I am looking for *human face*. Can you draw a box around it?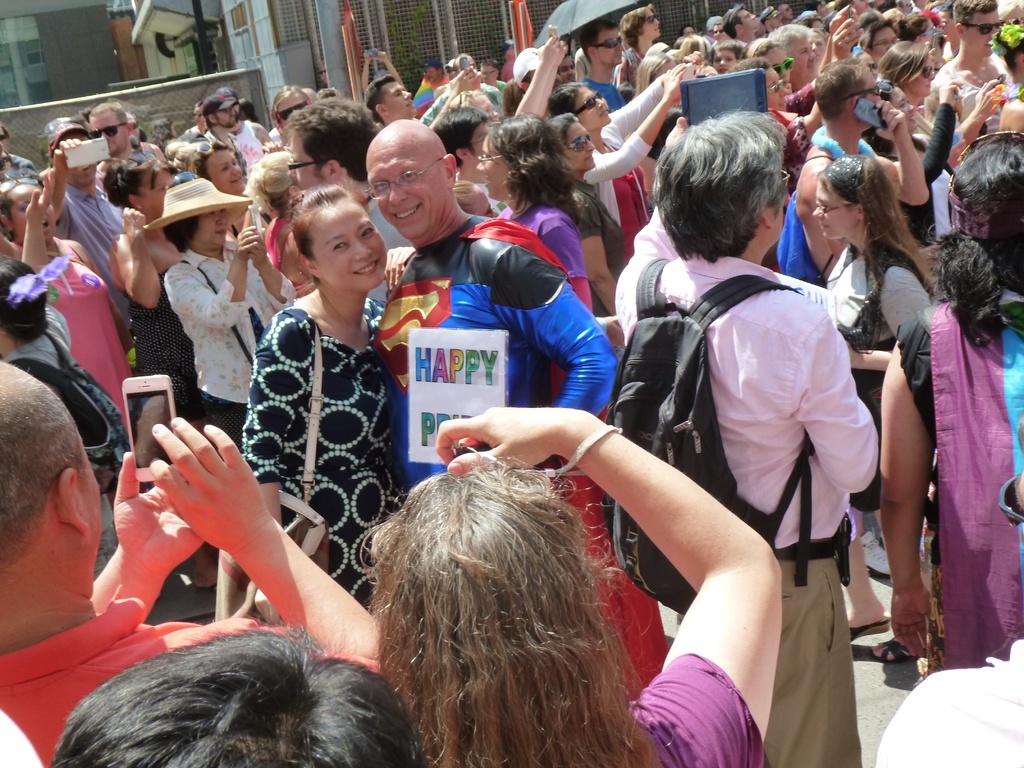
Sure, the bounding box is 509/45/515/56.
